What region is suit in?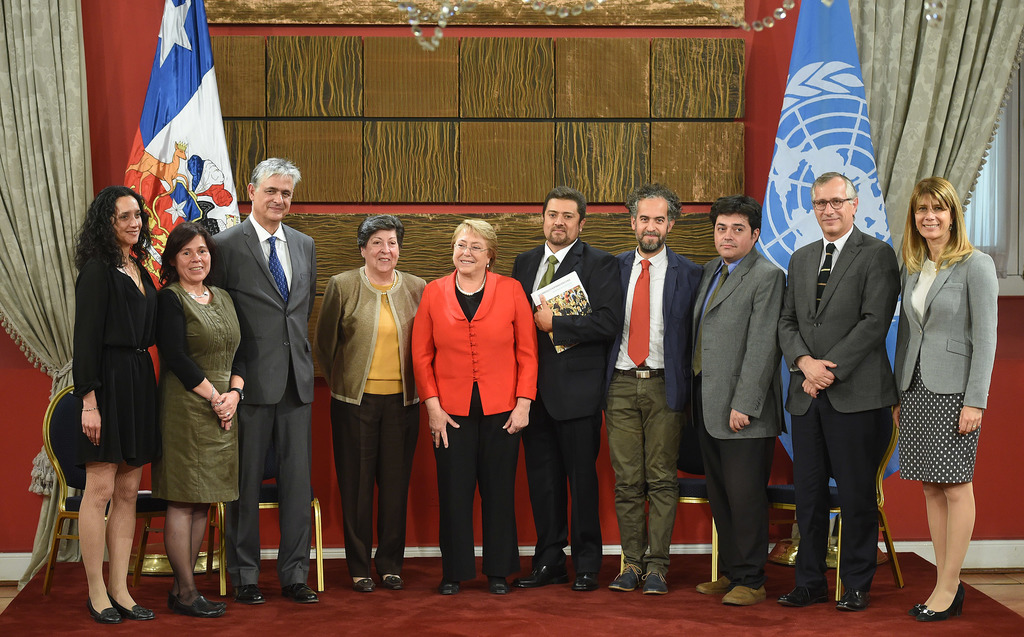
box=[888, 240, 1000, 403].
